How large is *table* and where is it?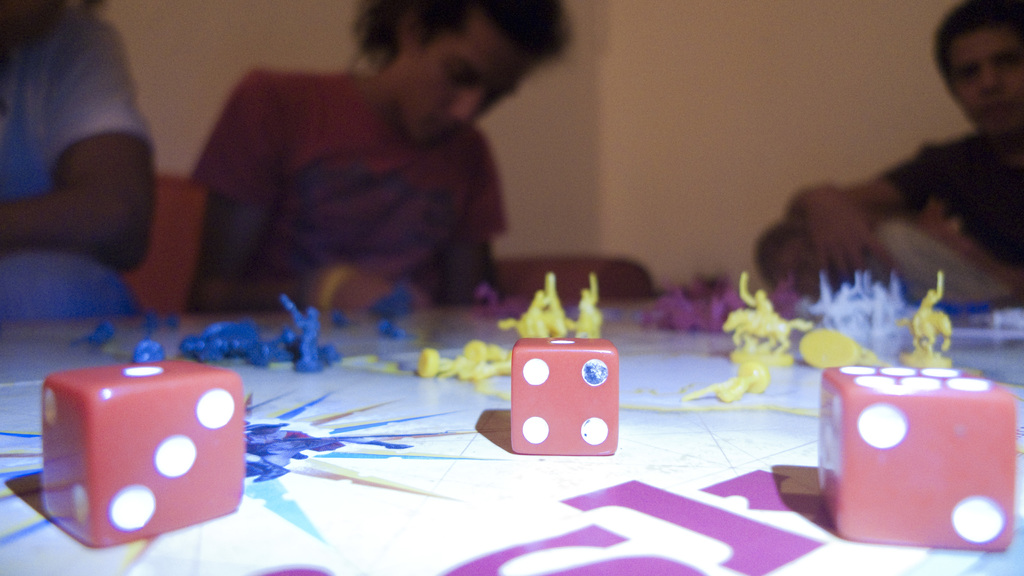
Bounding box: (0, 289, 1023, 575).
